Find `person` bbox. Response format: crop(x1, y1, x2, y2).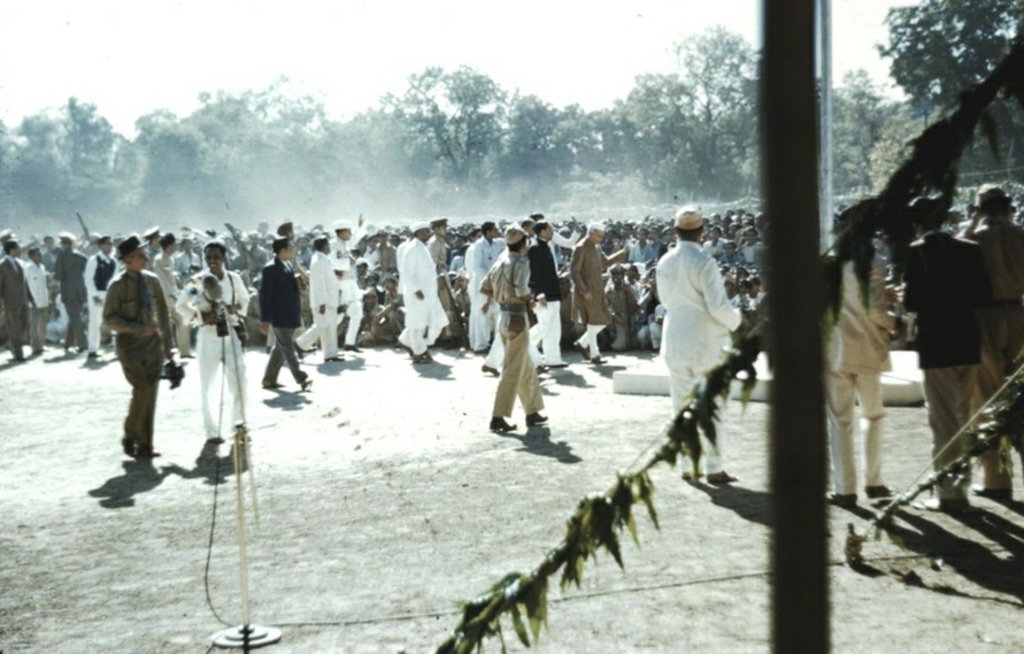
crop(330, 224, 369, 348).
